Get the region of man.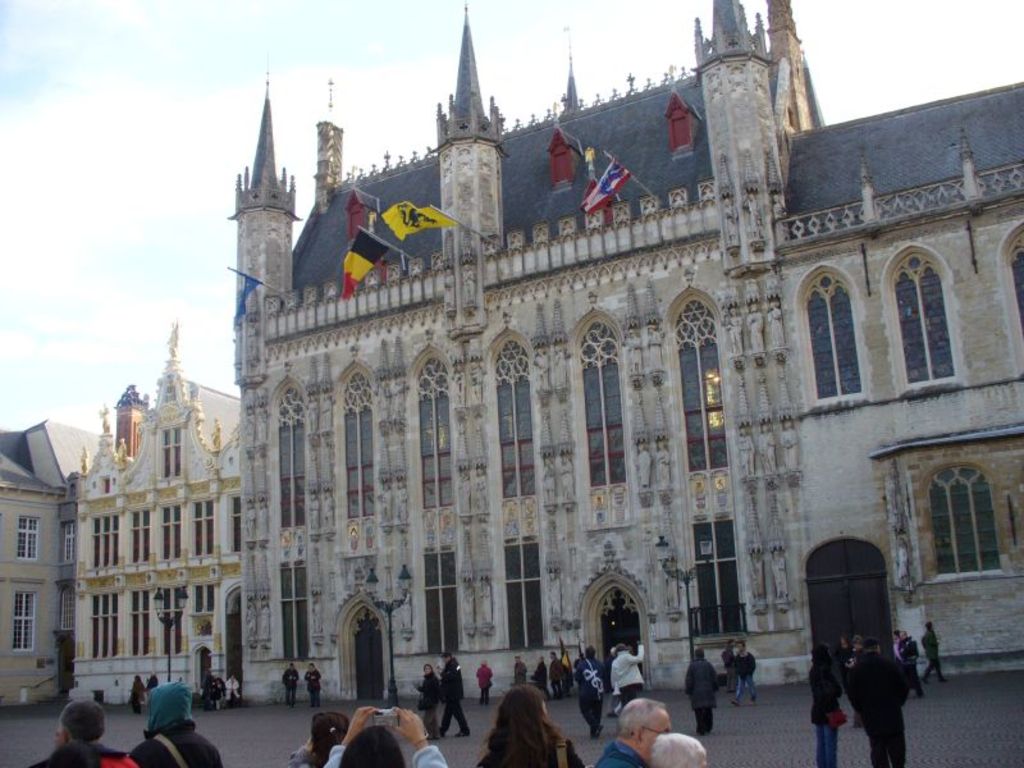
region(593, 696, 676, 767).
